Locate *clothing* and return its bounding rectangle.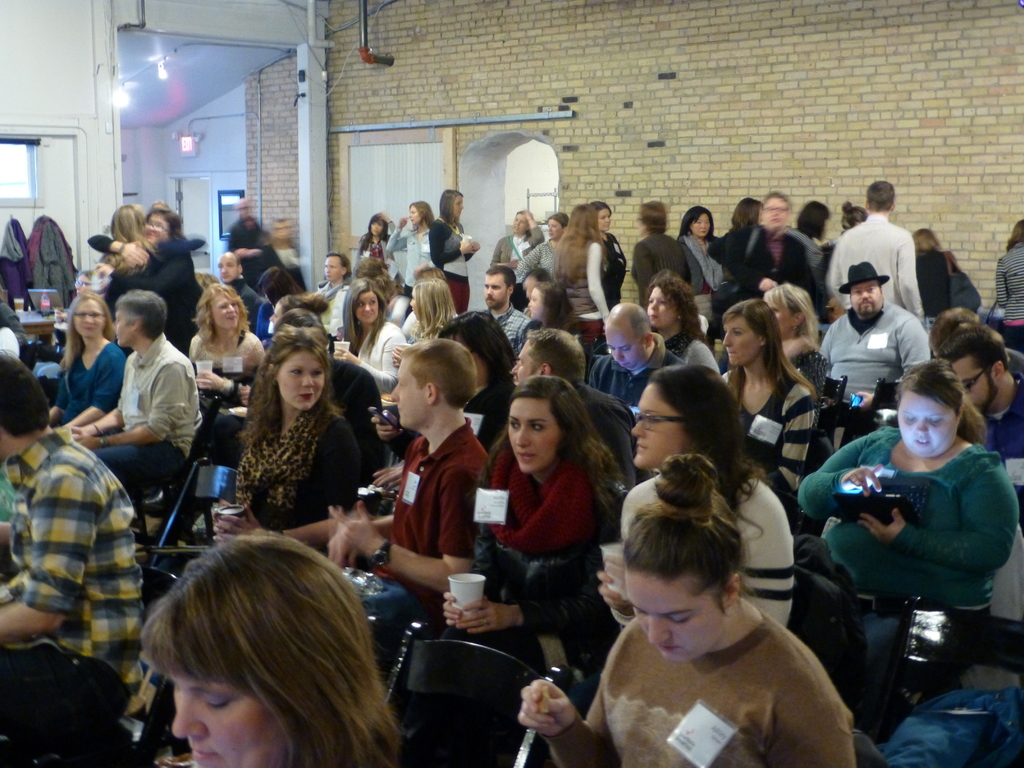
<box>493,232,533,266</box>.
